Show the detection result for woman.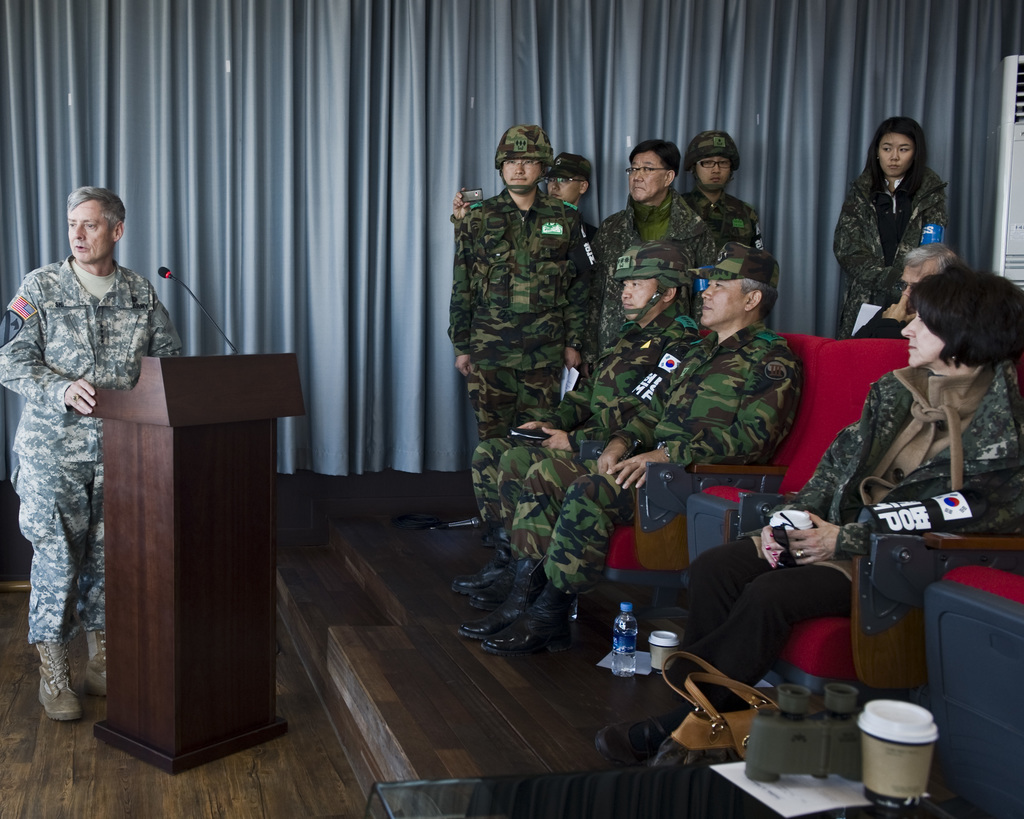
[left=588, top=262, right=1023, bottom=781].
